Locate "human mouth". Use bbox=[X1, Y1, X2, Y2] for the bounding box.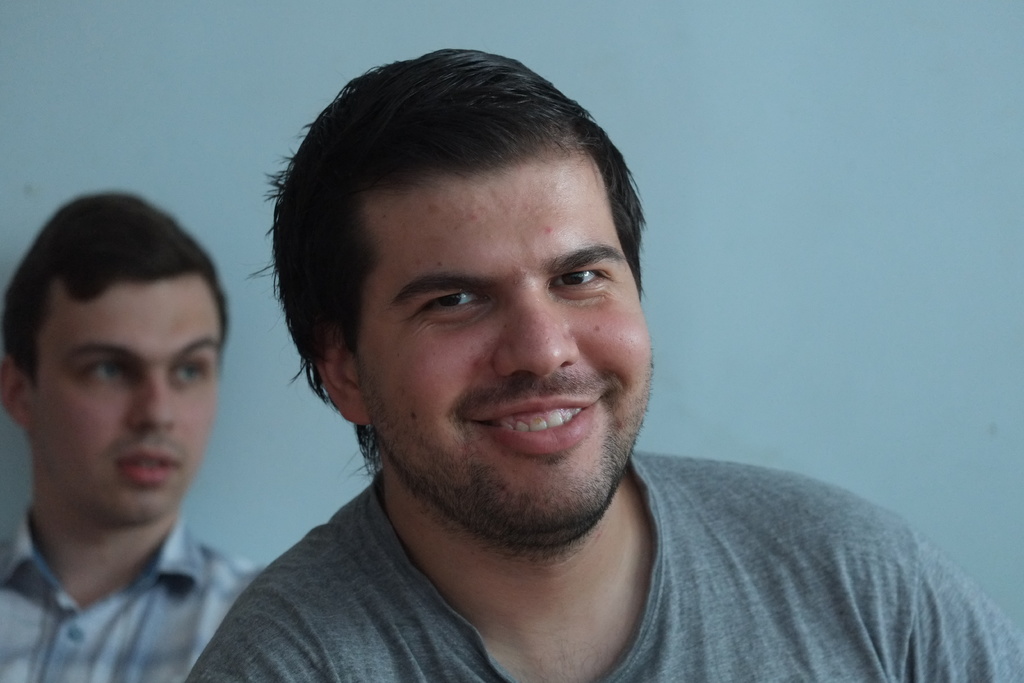
bbox=[115, 445, 177, 486].
